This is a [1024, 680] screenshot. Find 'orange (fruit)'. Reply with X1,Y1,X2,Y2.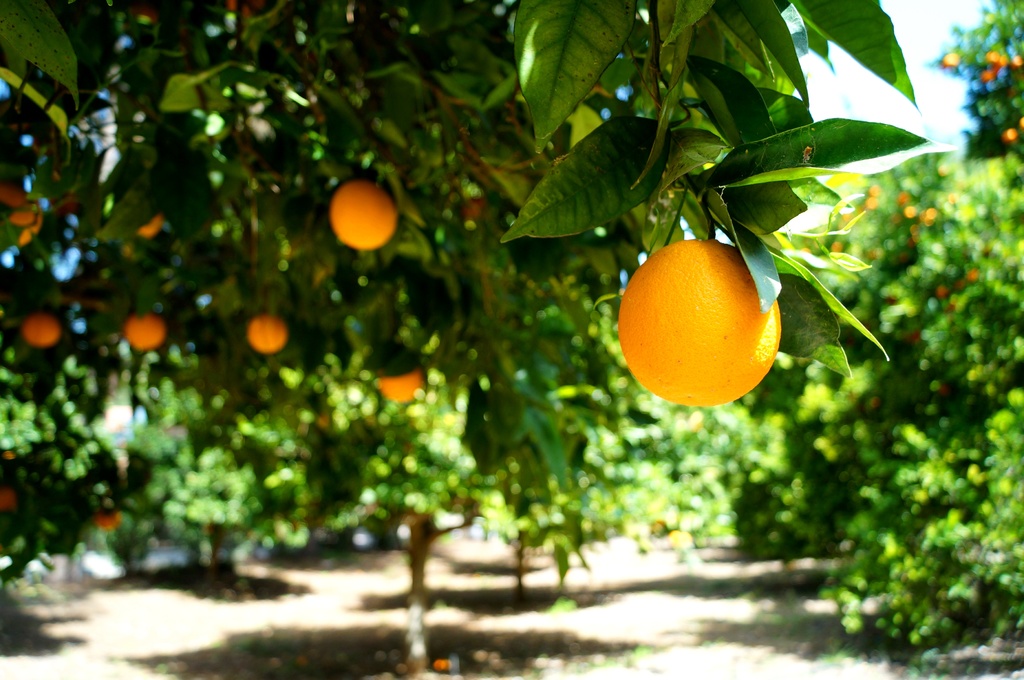
26,303,58,349.
